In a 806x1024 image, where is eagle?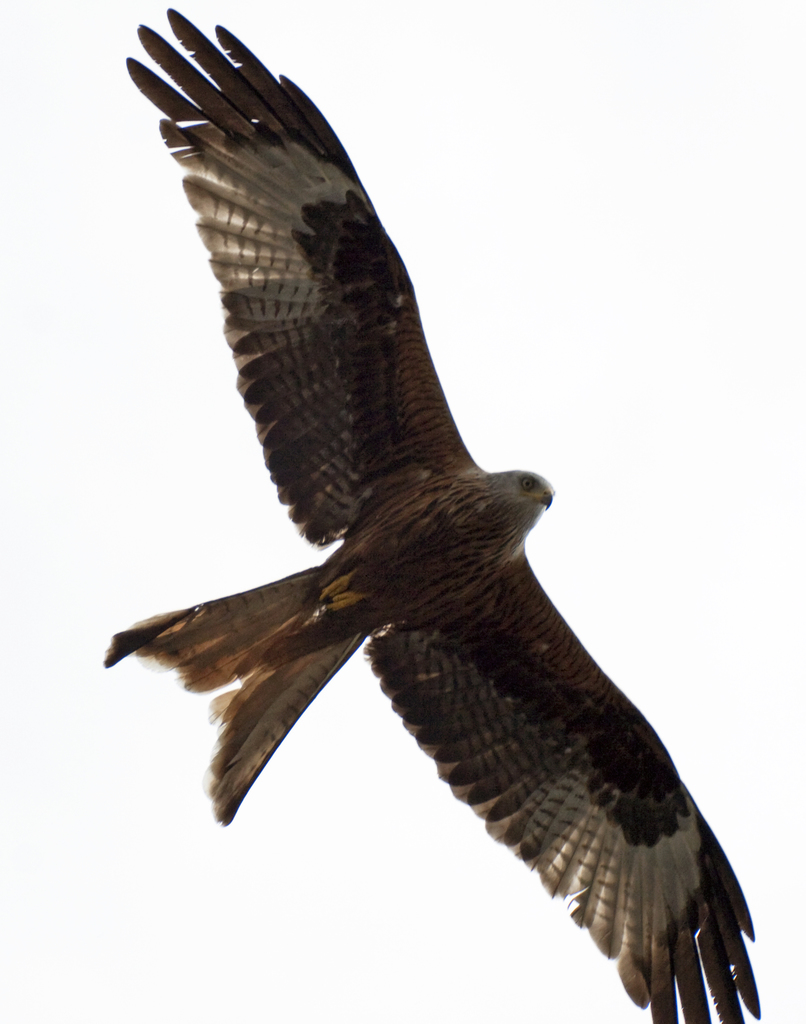
box(99, 6, 762, 1023).
